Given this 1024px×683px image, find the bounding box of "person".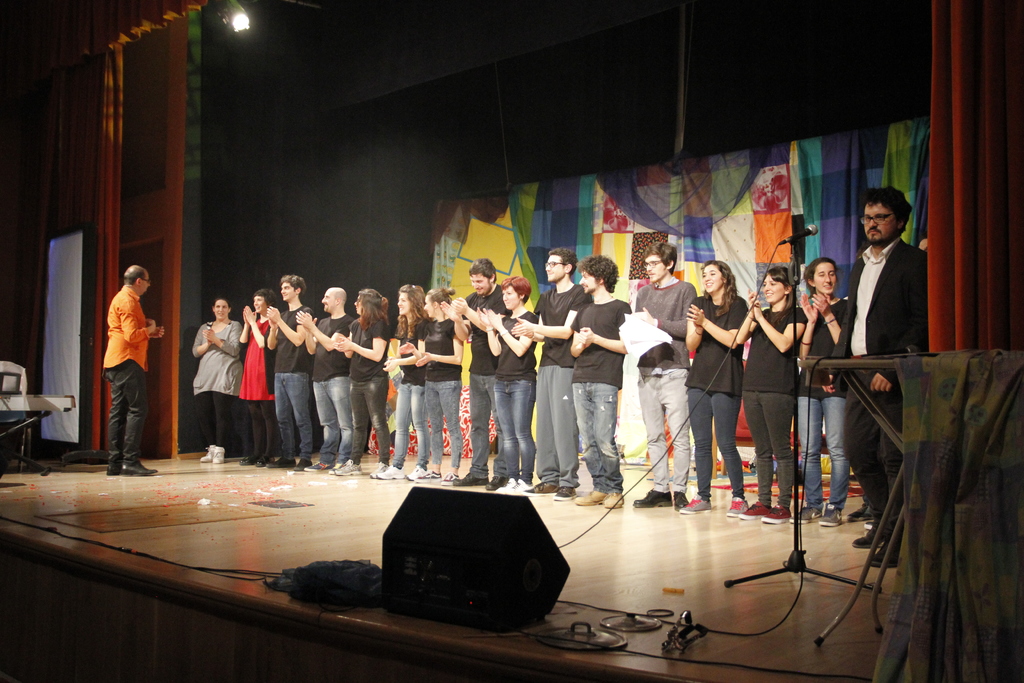
BBox(87, 251, 153, 467).
